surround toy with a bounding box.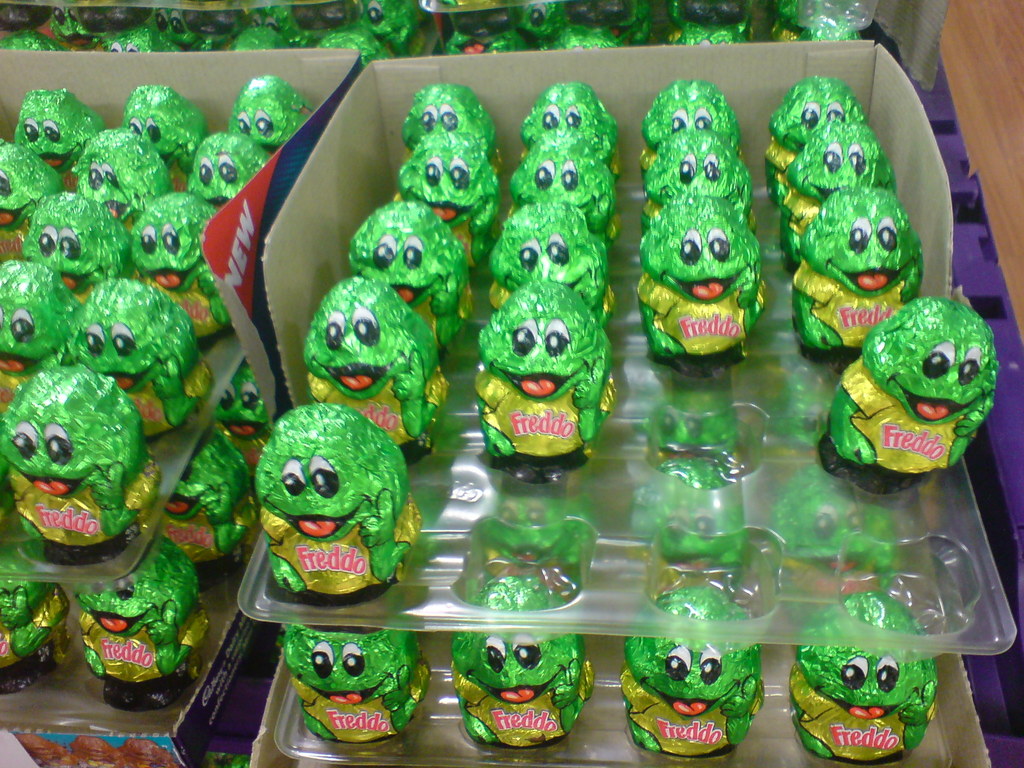
box(509, 131, 624, 250).
